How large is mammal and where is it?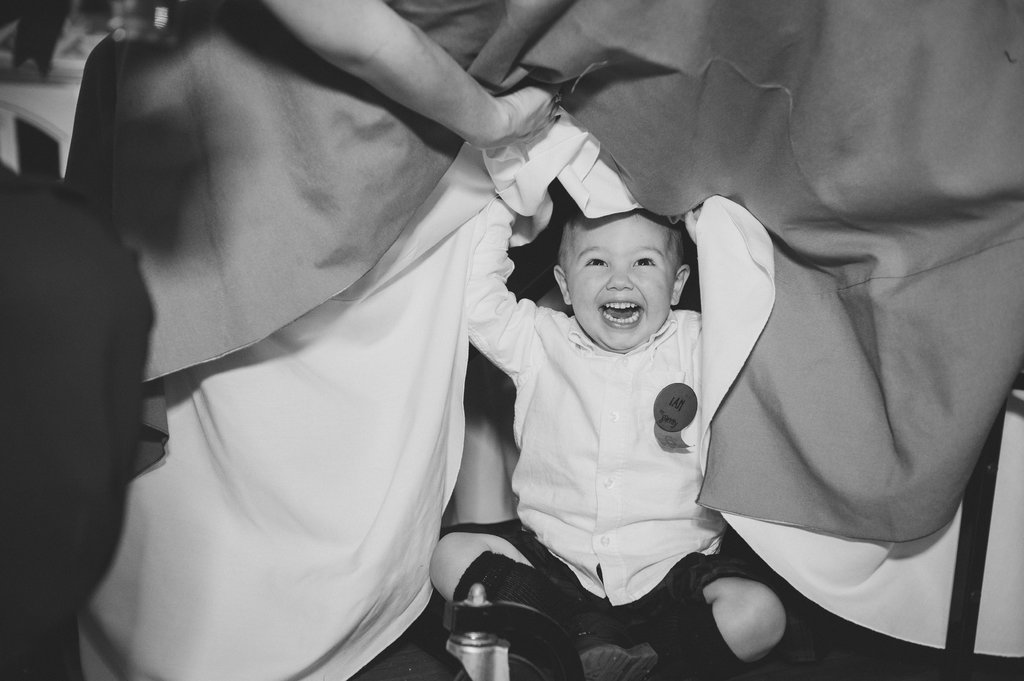
Bounding box: BBox(0, 0, 570, 680).
